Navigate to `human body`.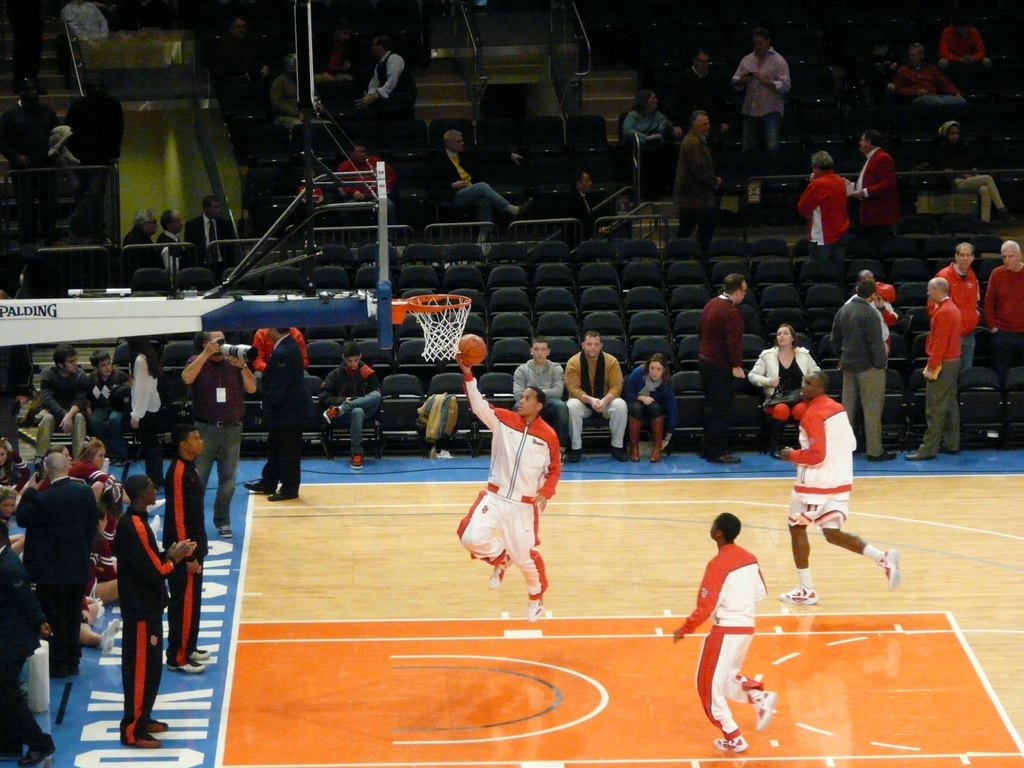
Navigation target: bbox(851, 123, 903, 238).
